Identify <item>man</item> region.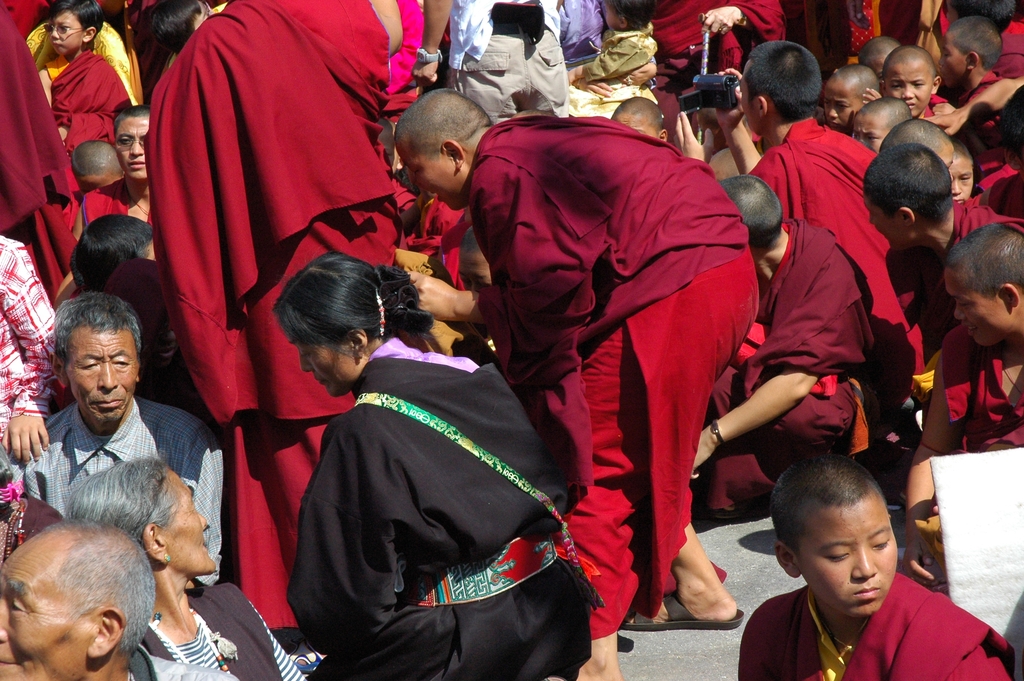
Region: <region>71, 100, 155, 243</region>.
